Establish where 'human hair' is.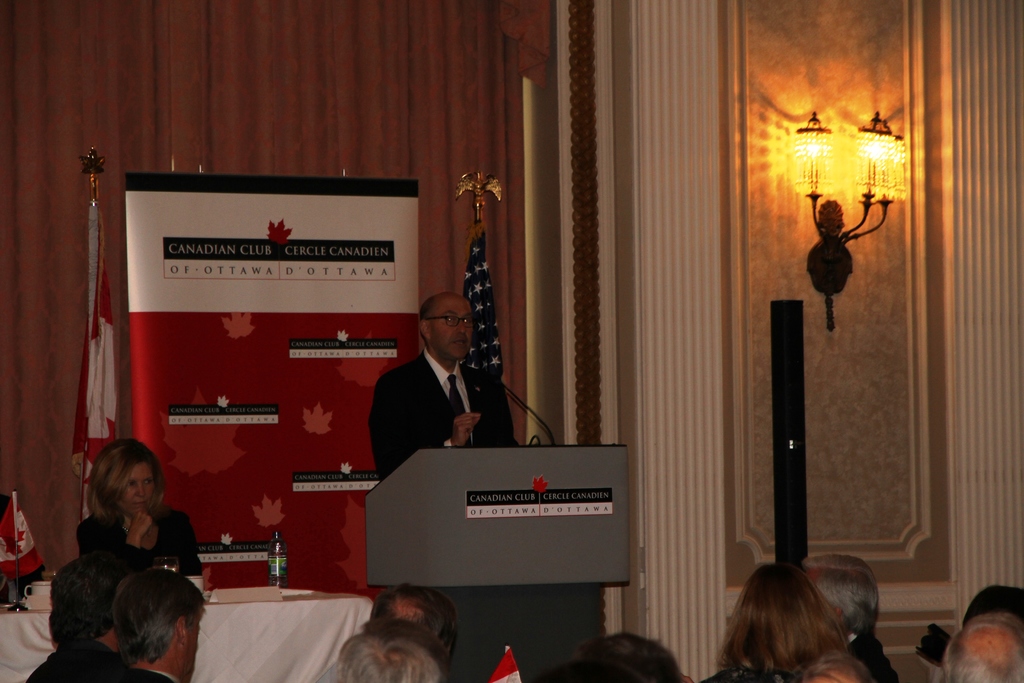
Established at (942, 611, 1023, 682).
